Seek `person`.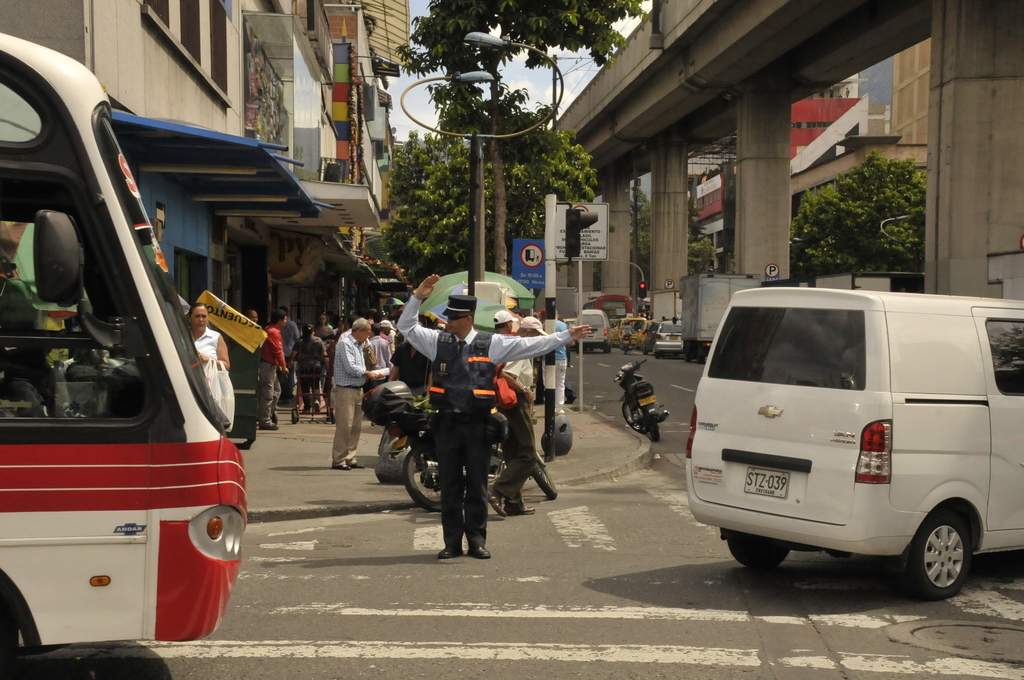
480/317/539/518.
